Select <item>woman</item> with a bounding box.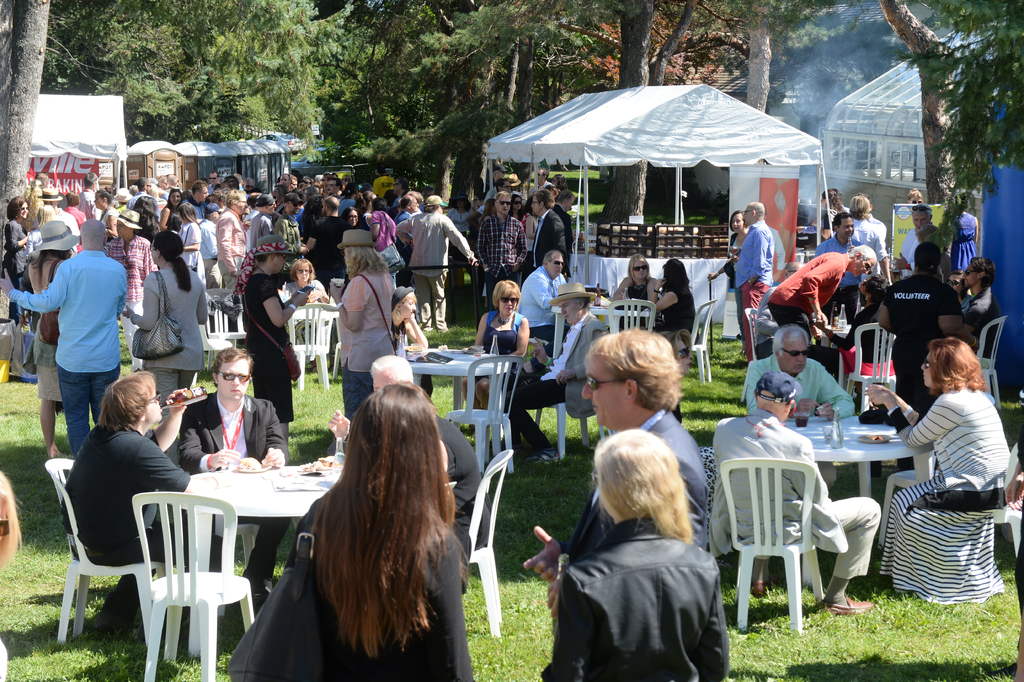
bbox=(93, 187, 118, 244).
